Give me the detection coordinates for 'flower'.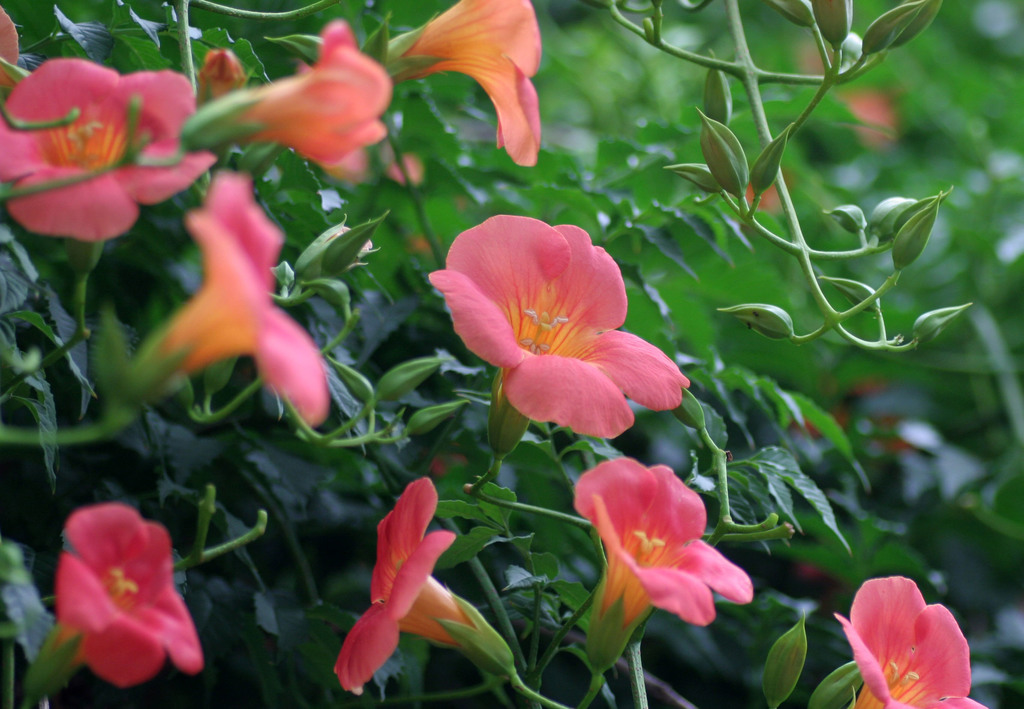
[x1=334, y1=477, x2=514, y2=696].
